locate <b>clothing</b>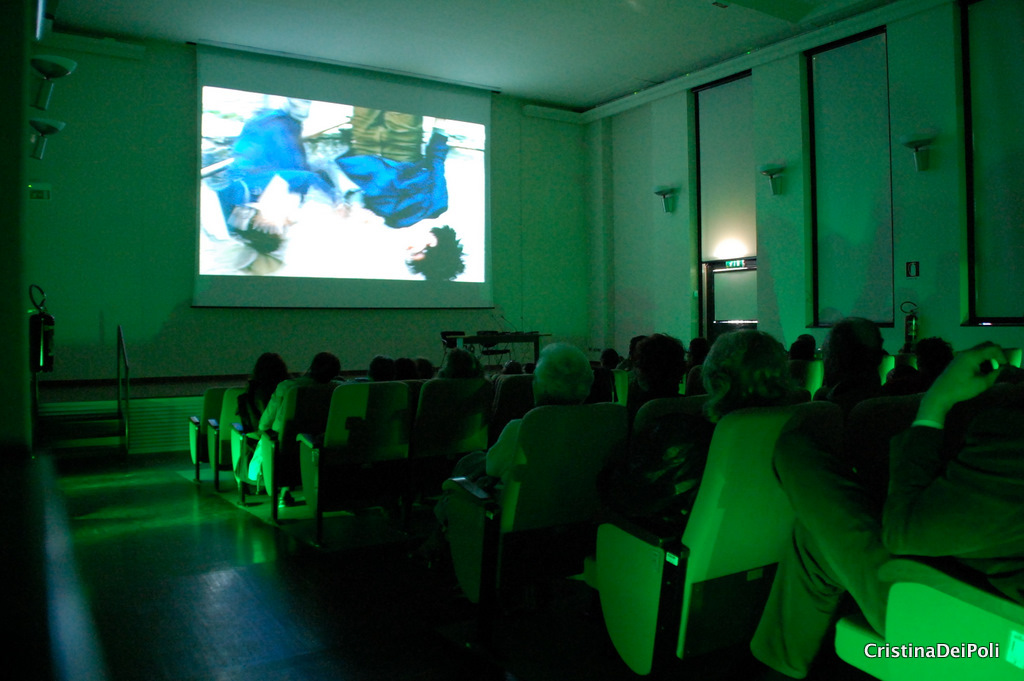
left=753, top=399, right=1019, bottom=680
